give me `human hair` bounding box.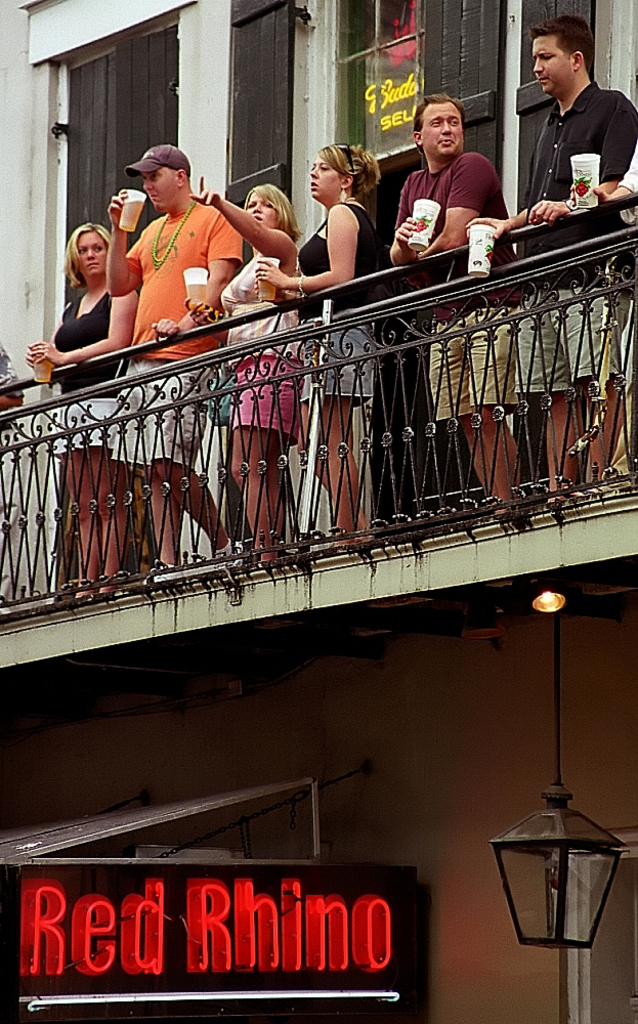
[244,183,307,242].
